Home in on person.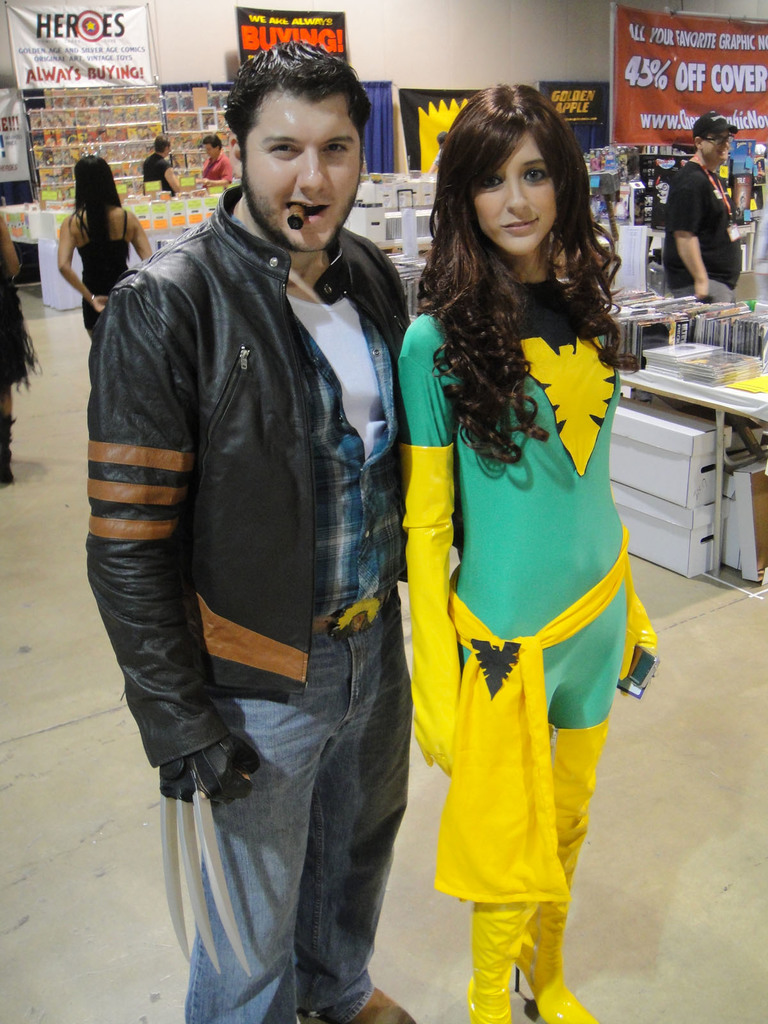
Homed in at bbox=[396, 82, 655, 1021].
